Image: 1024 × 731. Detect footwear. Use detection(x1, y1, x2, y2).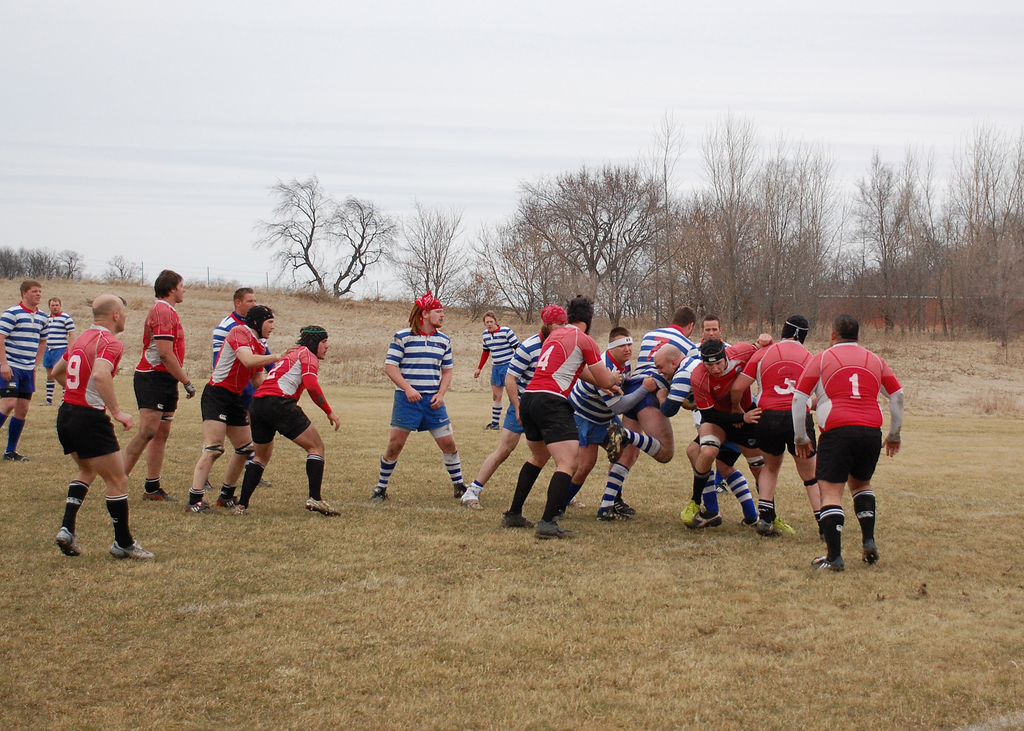
detection(534, 518, 567, 540).
